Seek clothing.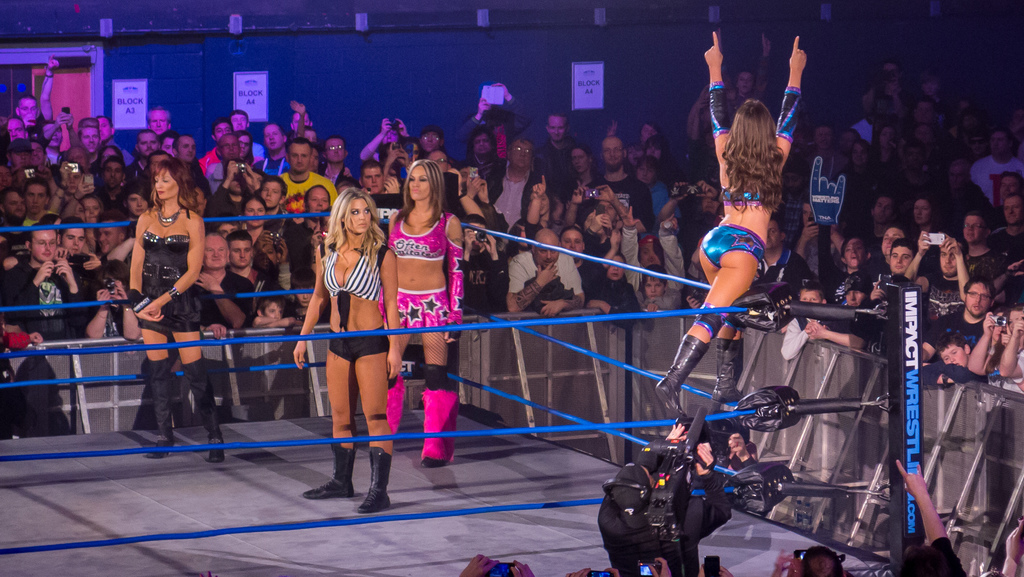
(696,221,766,271).
